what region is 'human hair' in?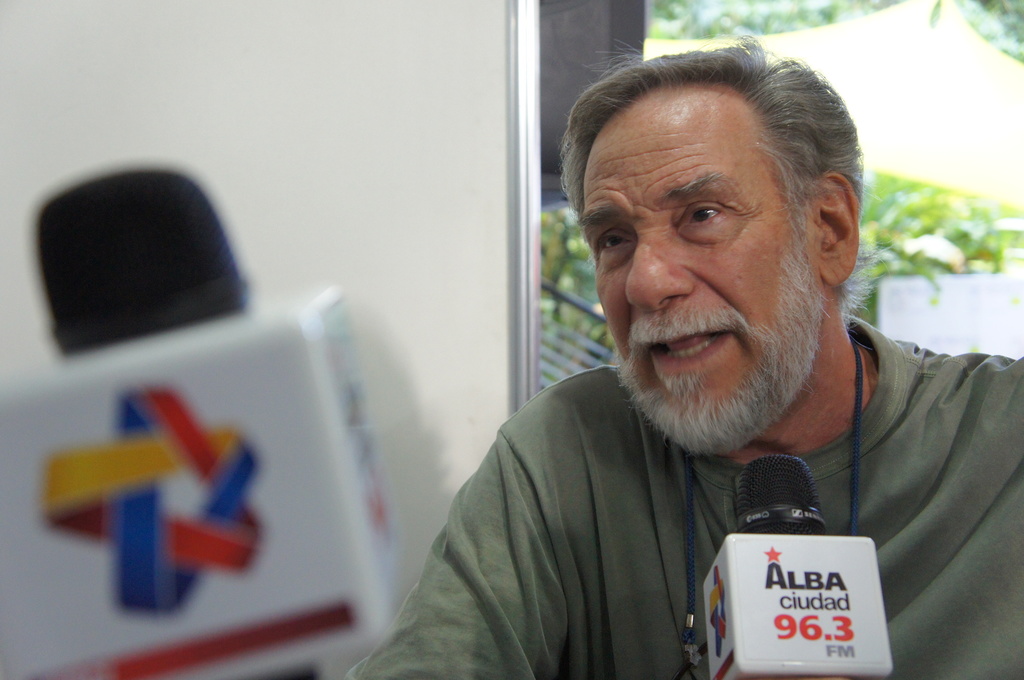
select_region(589, 31, 868, 332).
